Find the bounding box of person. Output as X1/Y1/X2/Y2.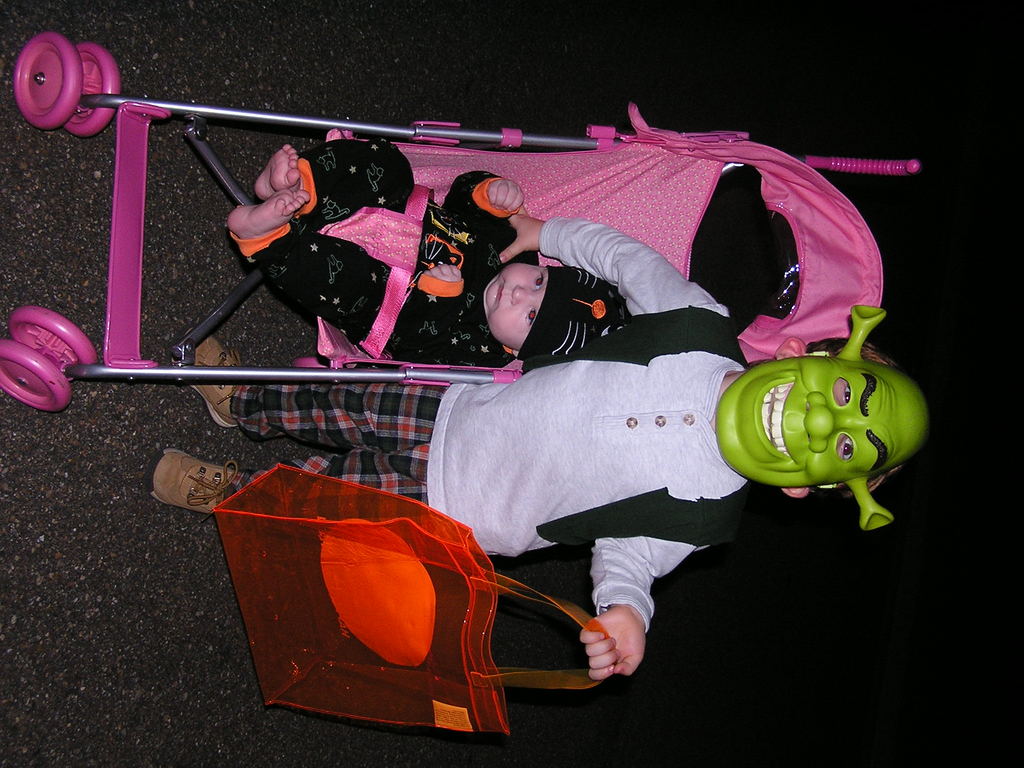
202/92/606/428.
